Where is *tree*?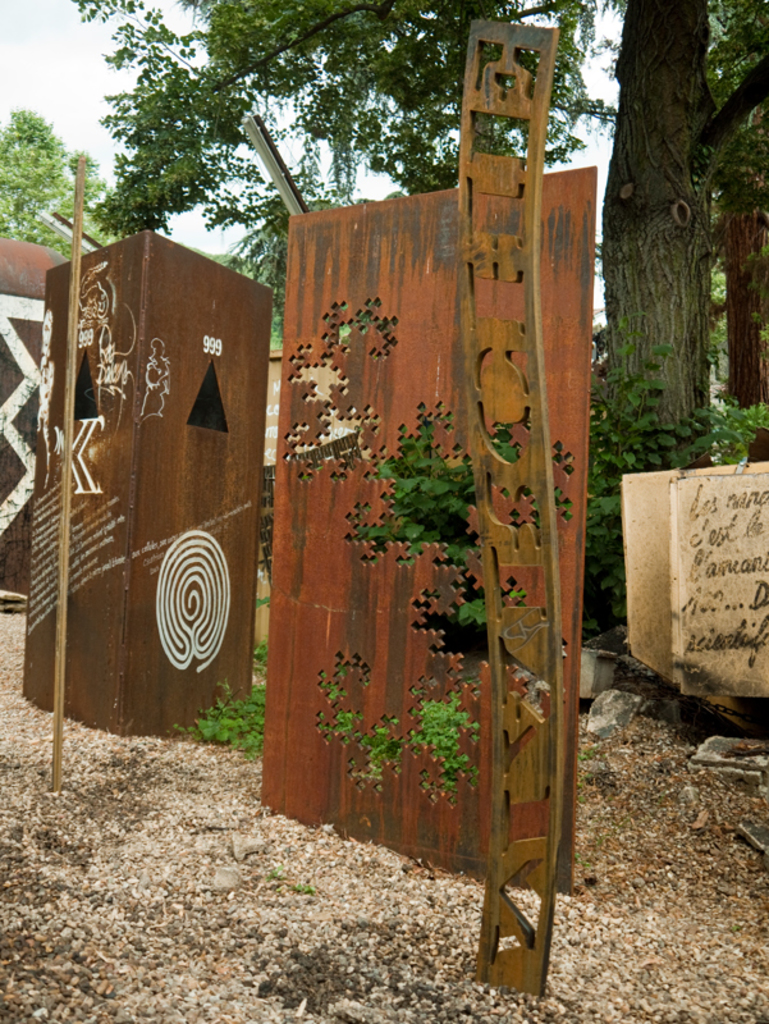
detection(0, 109, 132, 265).
